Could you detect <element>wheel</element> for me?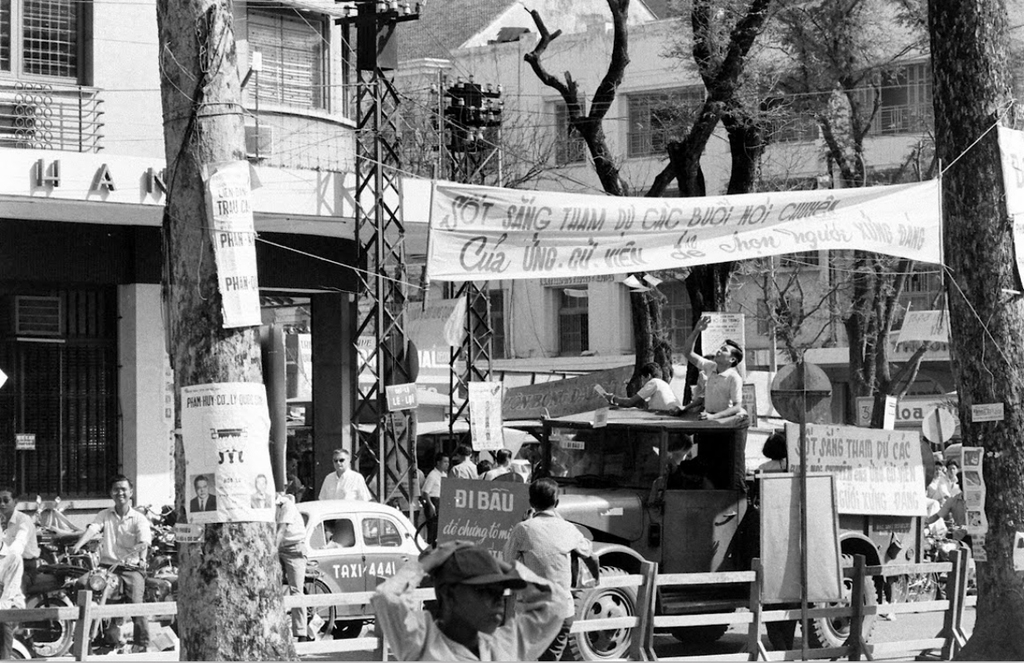
Detection result: {"x1": 578, "y1": 573, "x2": 648, "y2": 649}.
